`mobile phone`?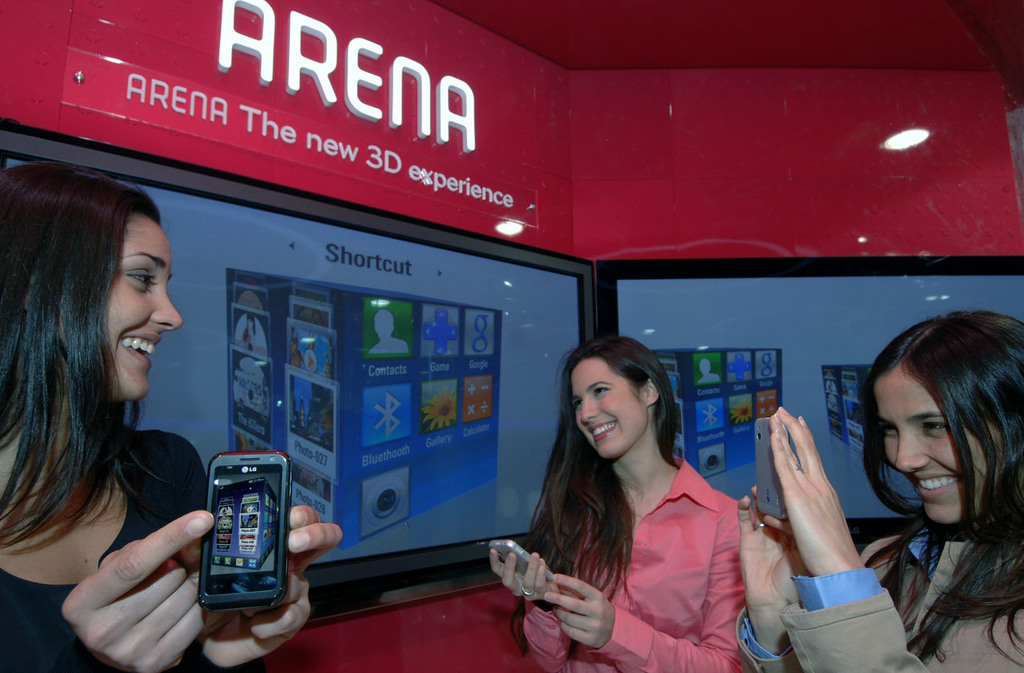
187, 455, 309, 624
